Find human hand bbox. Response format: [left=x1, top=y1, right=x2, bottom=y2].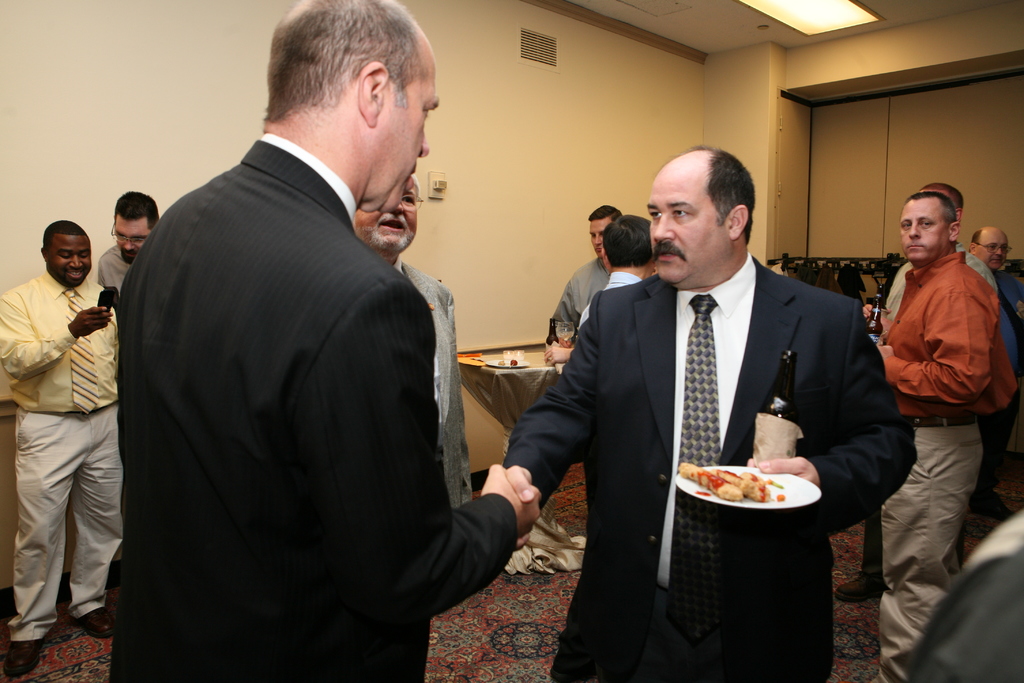
[left=876, top=344, right=893, bottom=359].
